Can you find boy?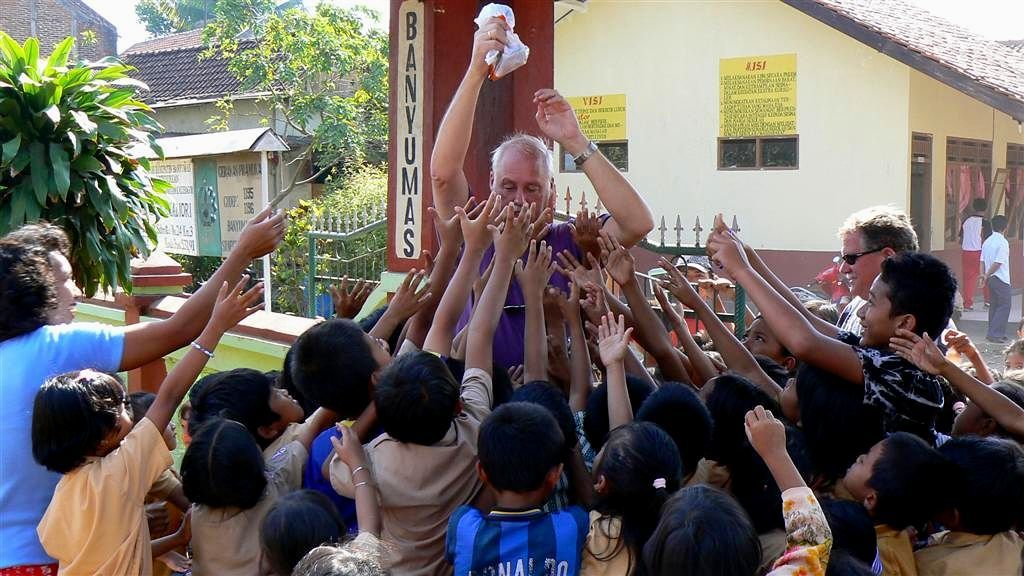
Yes, bounding box: bbox=(316, 198, 538, 575).
